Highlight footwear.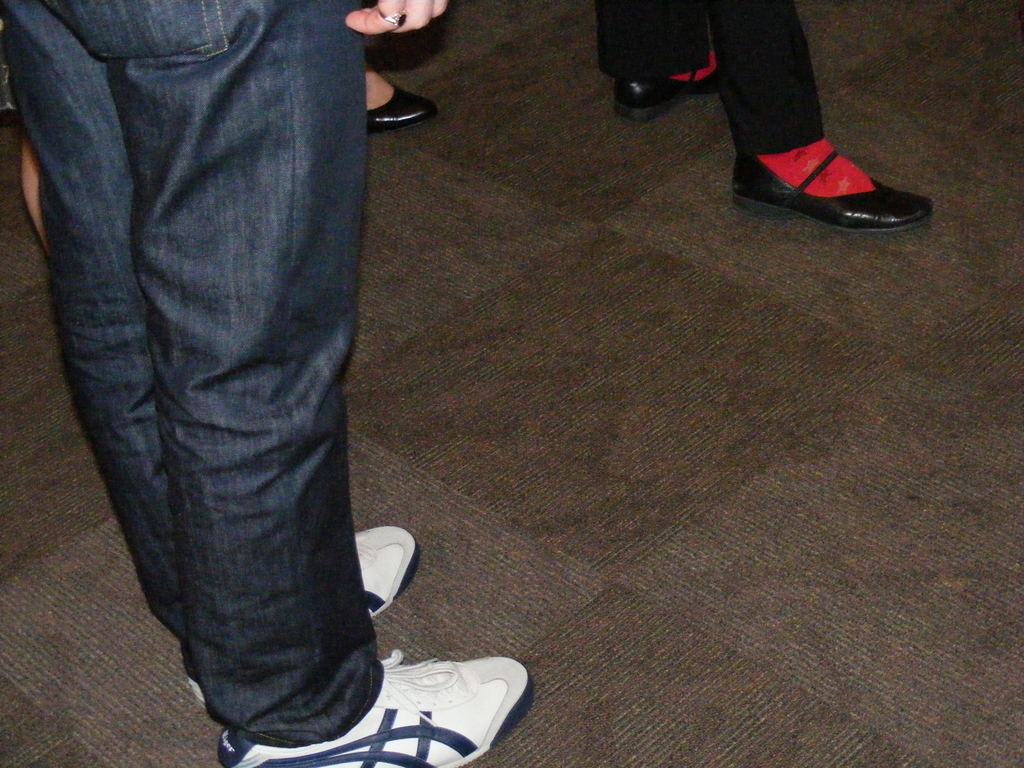
Highlighted region: 729 148 943 237.
